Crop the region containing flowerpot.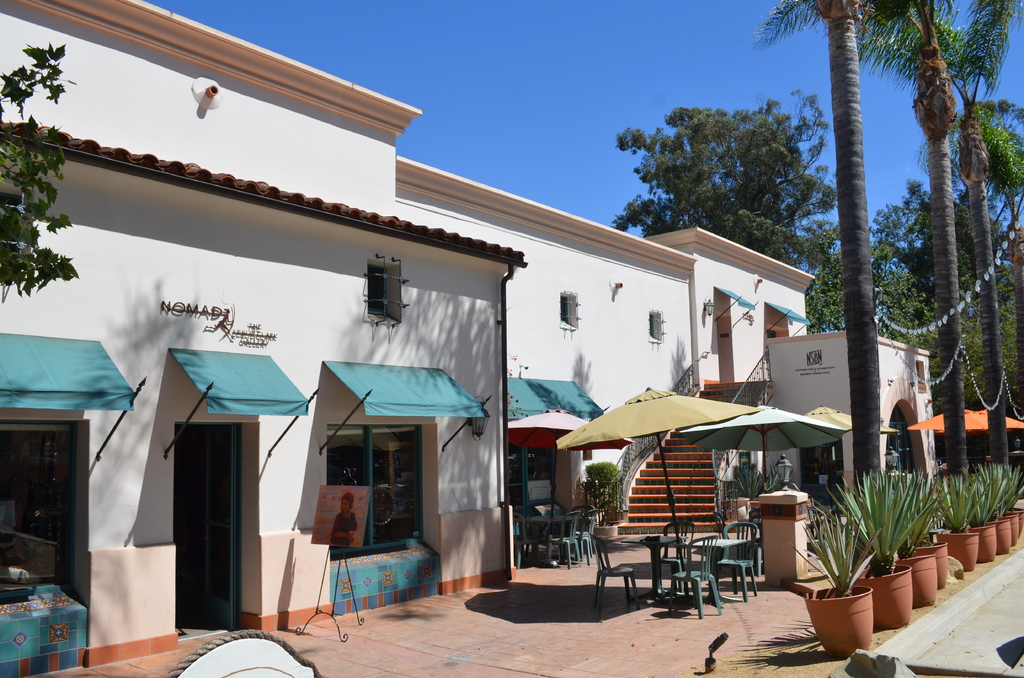
Crop region: 916/536/948/587.
